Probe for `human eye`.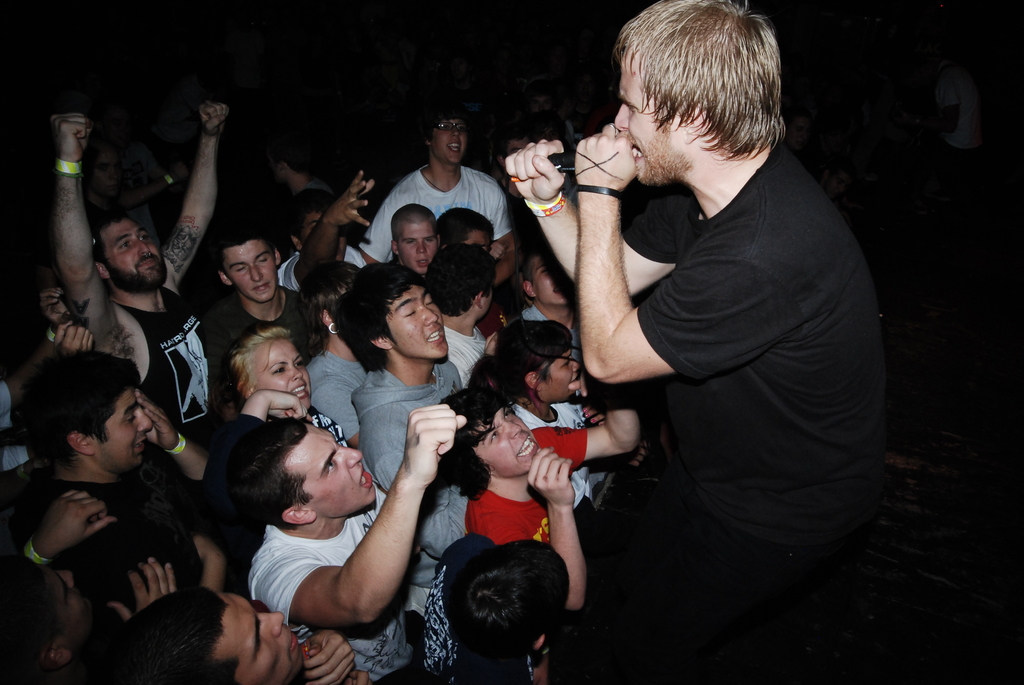
Probe result: (404, 306, 417, 317).
